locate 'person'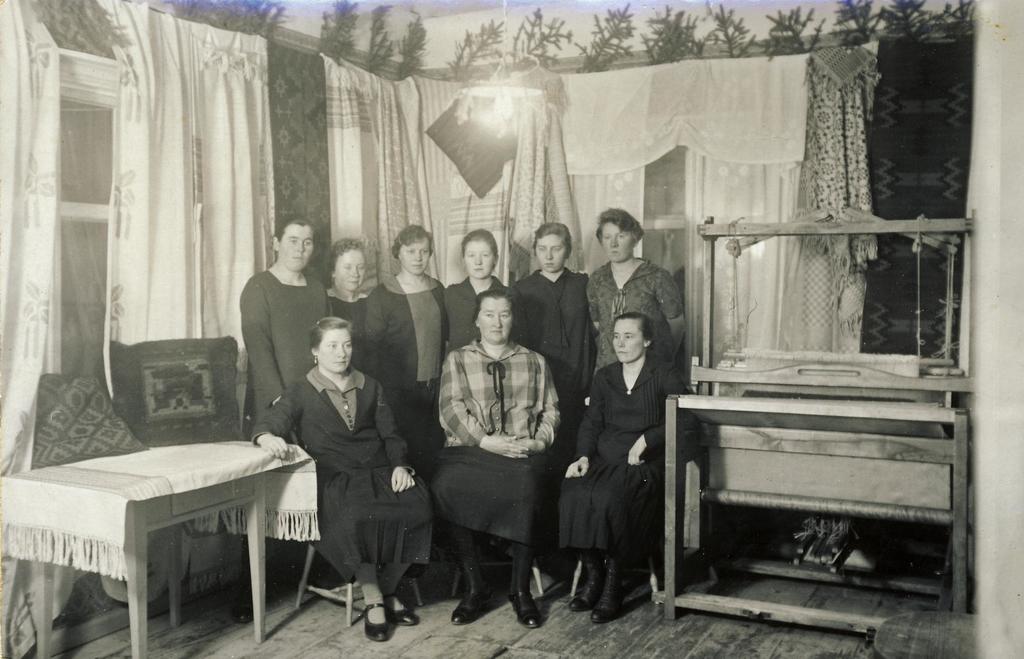
x1=579 y1=258 x2=677 y2=631
